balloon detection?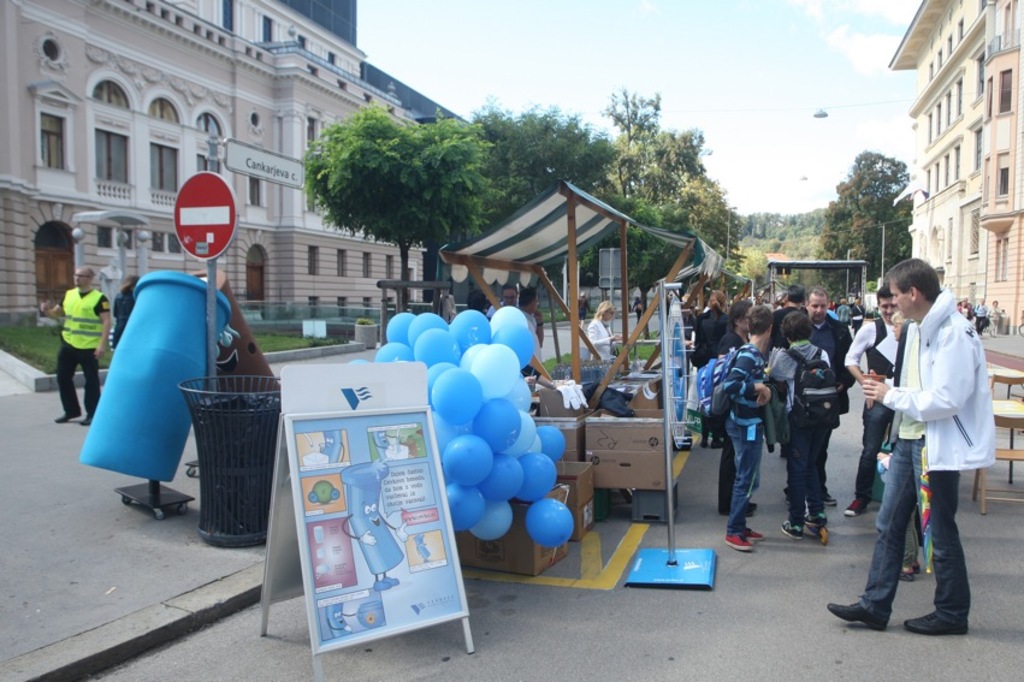
box(409, 310, 446, 348)
